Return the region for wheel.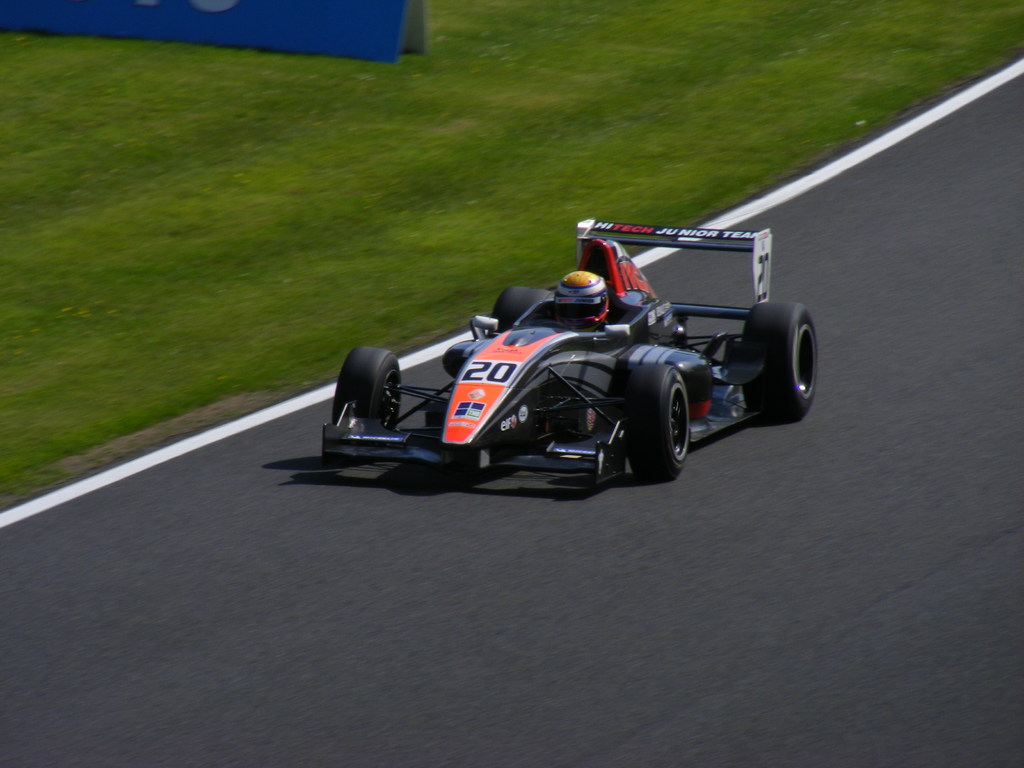
l=737, t=305, r=819, b=421.
